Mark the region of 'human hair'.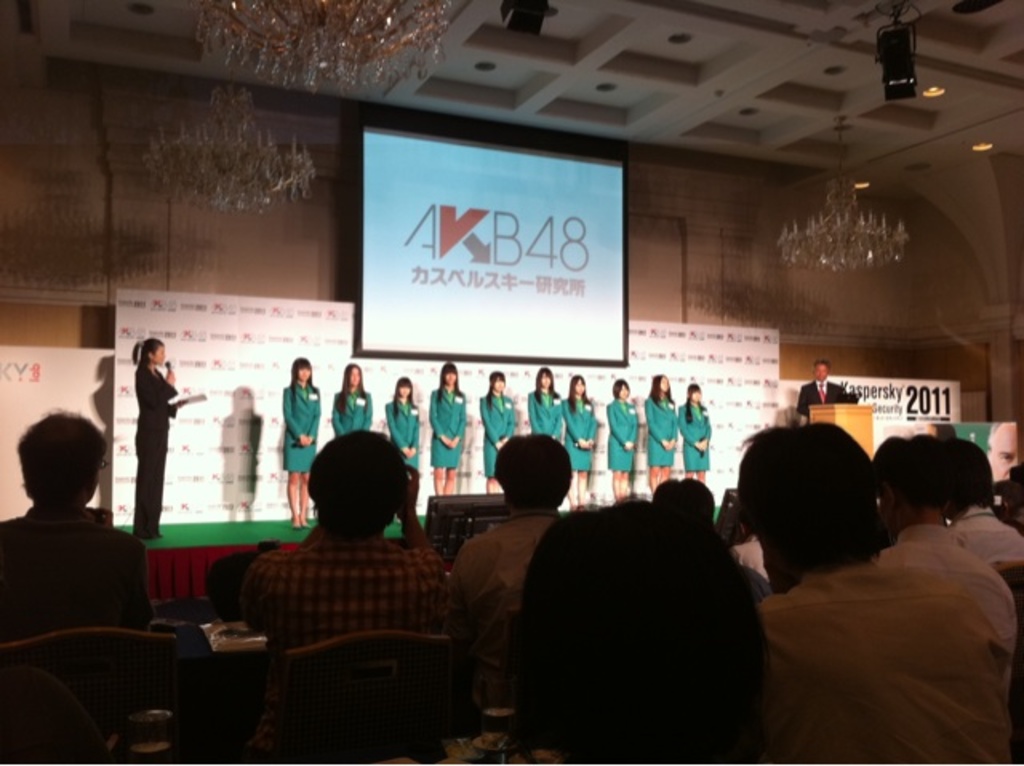
Region: crop(290, 357, 320, 408).
